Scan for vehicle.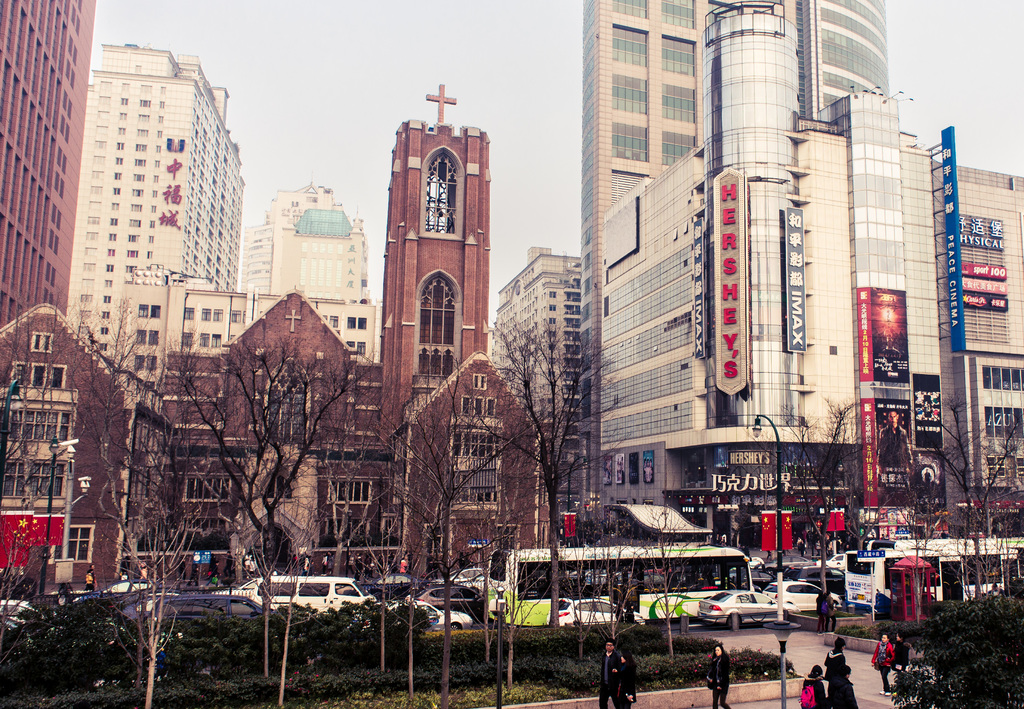
Scan result: locate(698, 591, 796, 623).
